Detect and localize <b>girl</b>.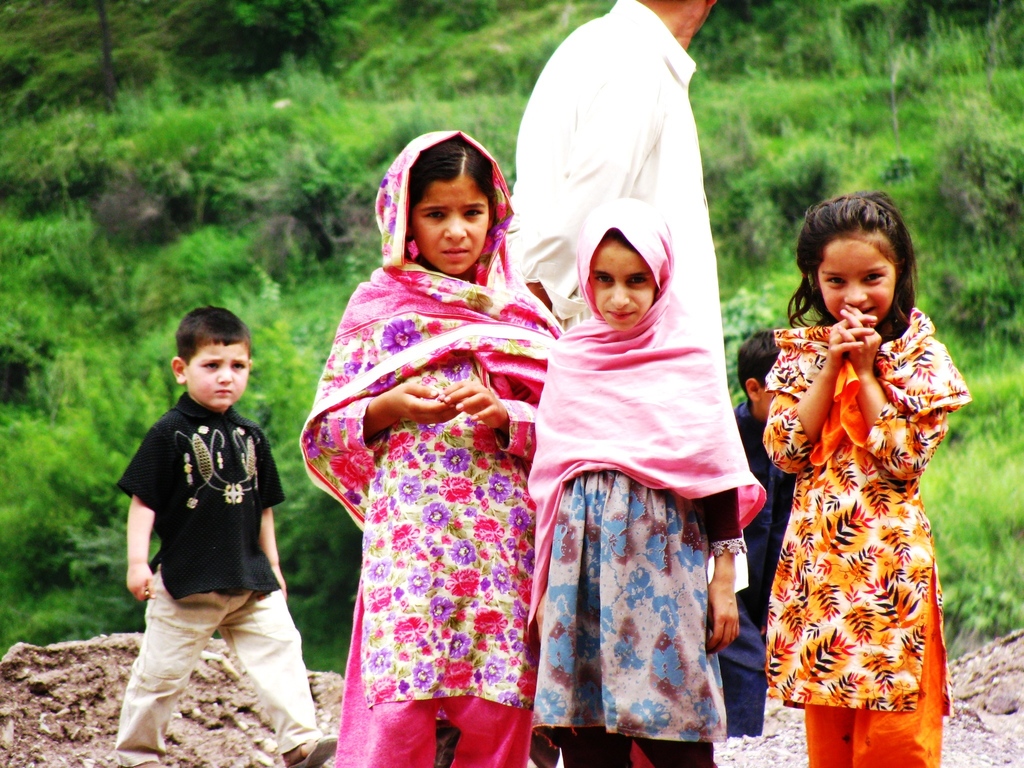
Localized at bbox(527, 196, 769, 767).
